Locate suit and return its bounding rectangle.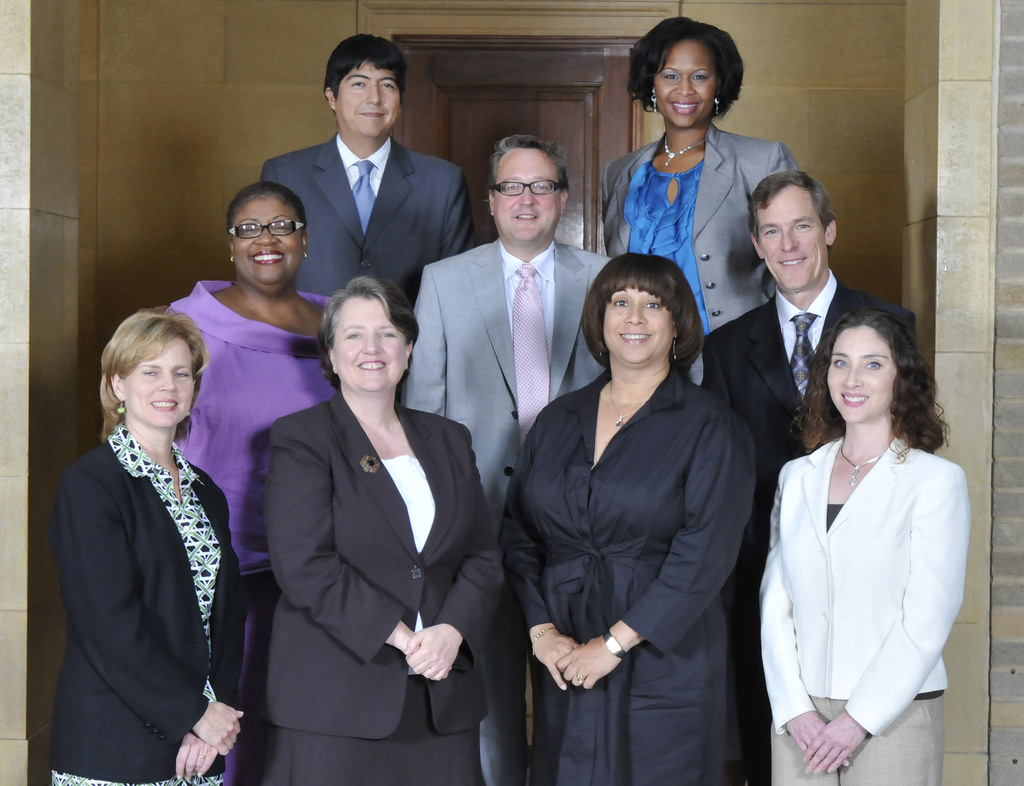
region(701, 268, 916, 785).
